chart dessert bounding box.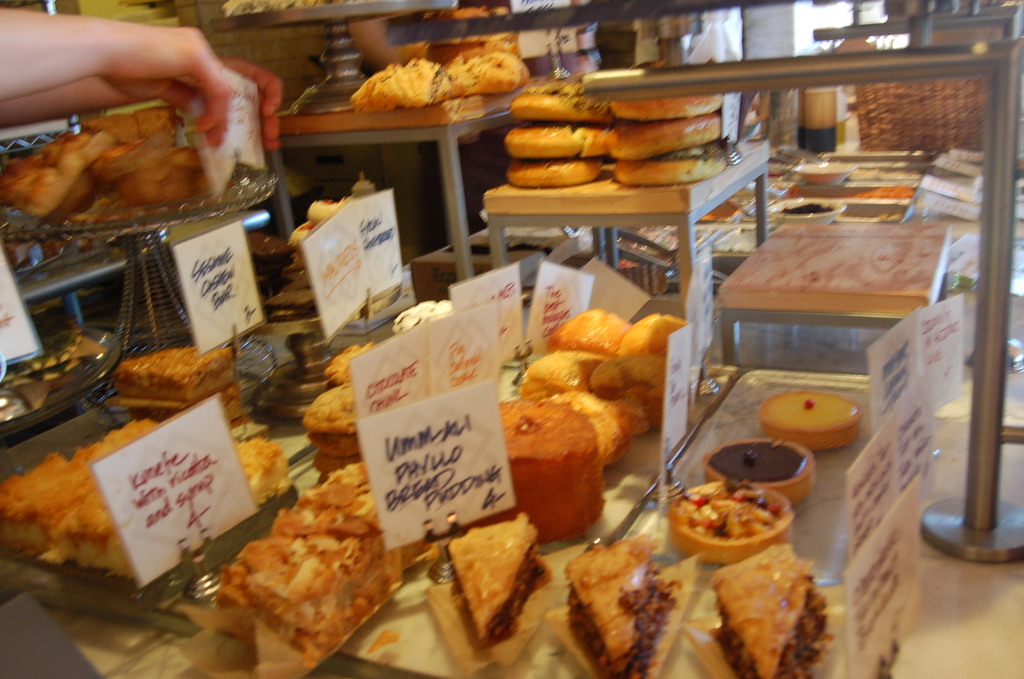
Charted: rect(627, 306, 673, 354).
